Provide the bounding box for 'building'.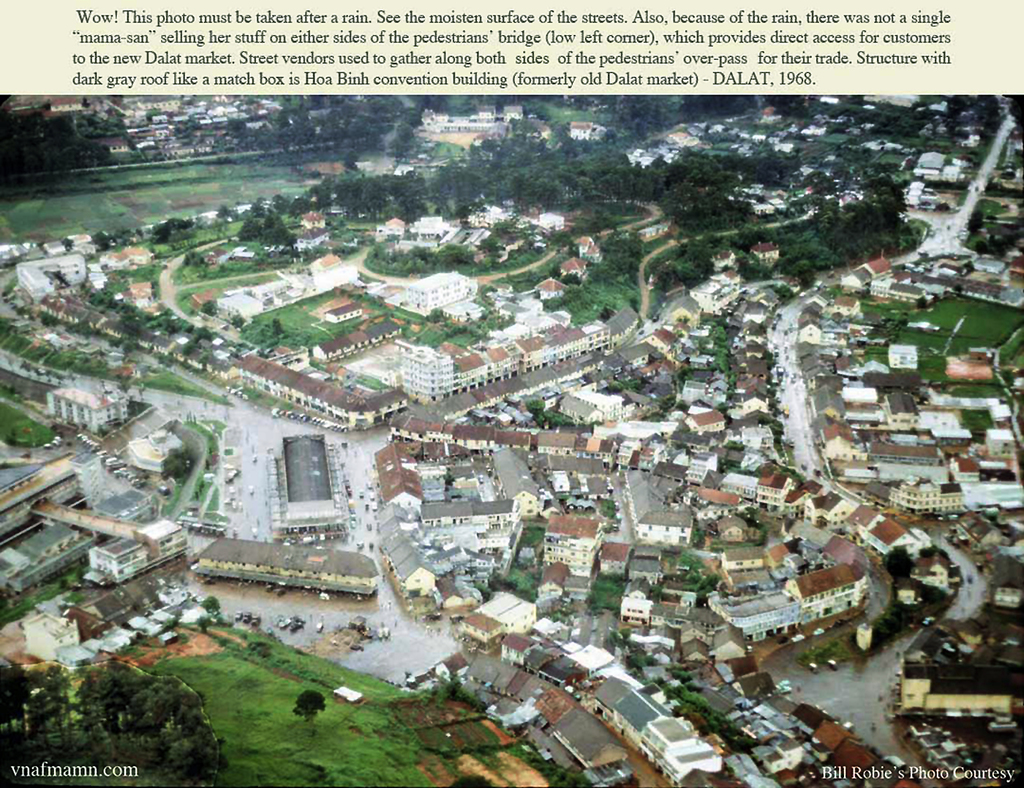
{"left": 270, "top": 436, "right": 345, "bottom": 539}.
